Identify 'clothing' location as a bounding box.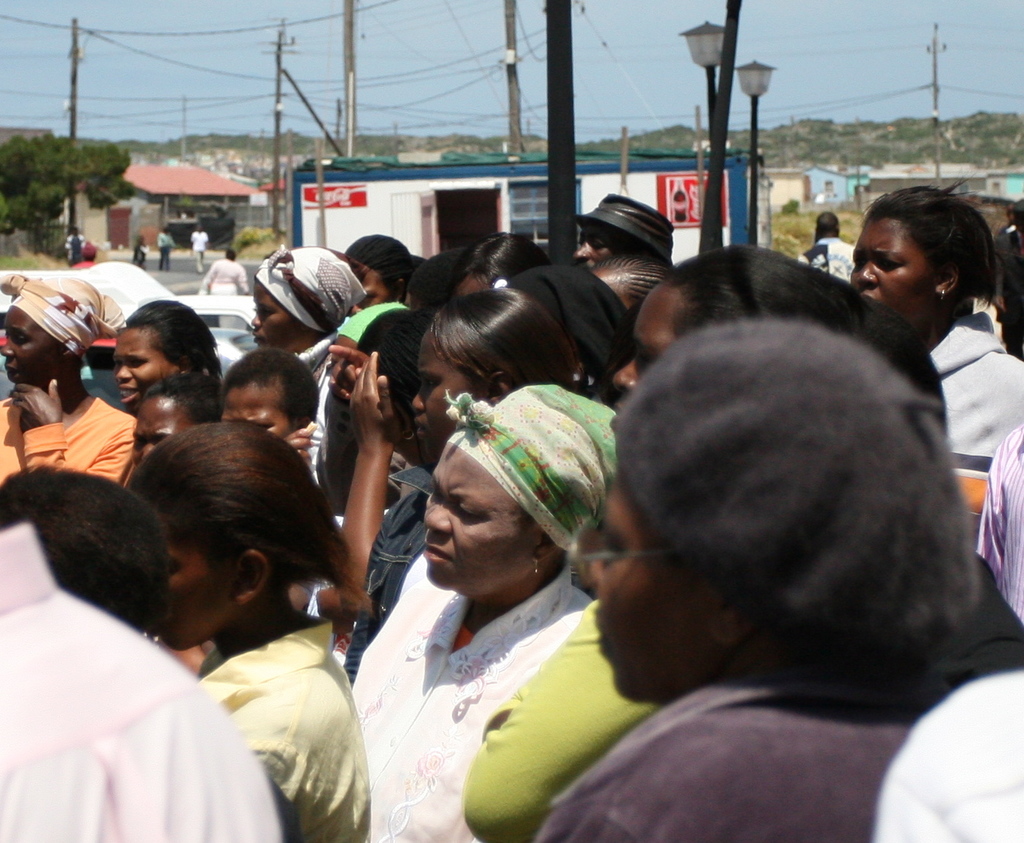
box(543, 654, 1012, 842).
